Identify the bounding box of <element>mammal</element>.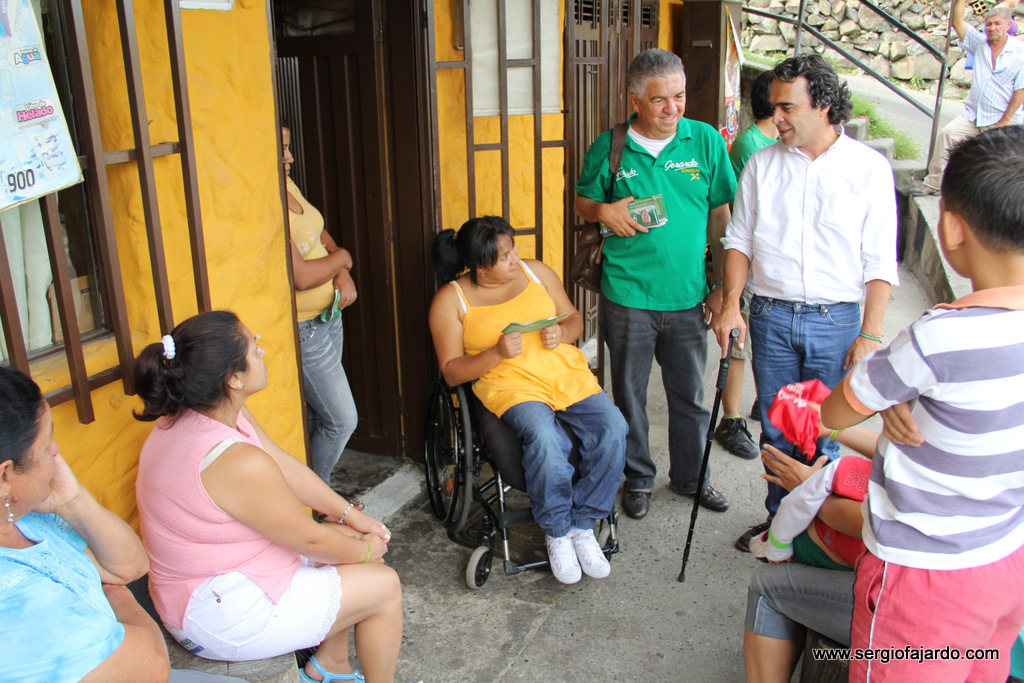
BBox(993, 0, 1020, 38).
